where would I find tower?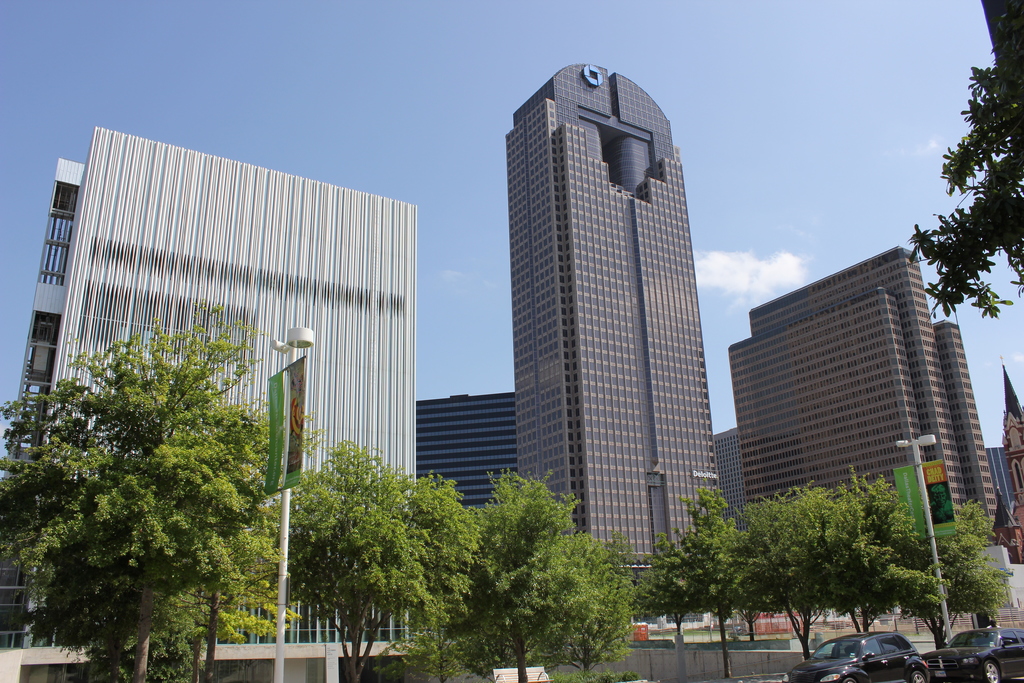
At left=730, top=248, right=1004, bottom=548.
